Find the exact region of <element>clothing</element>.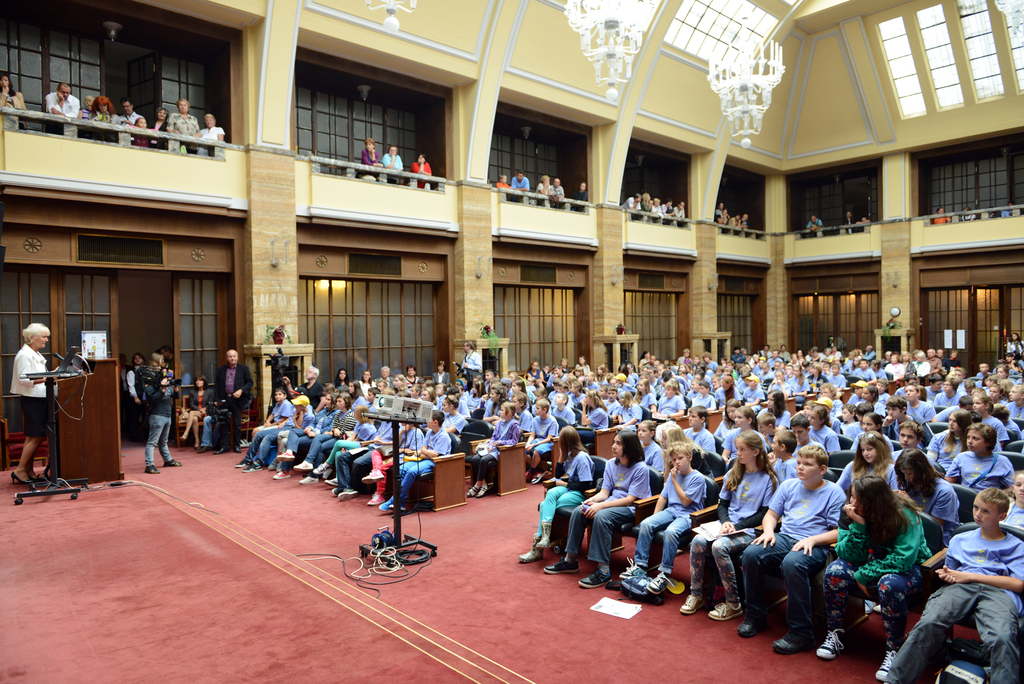
Exact region: [x1=140, y1=373, x2=174, y2=464].
